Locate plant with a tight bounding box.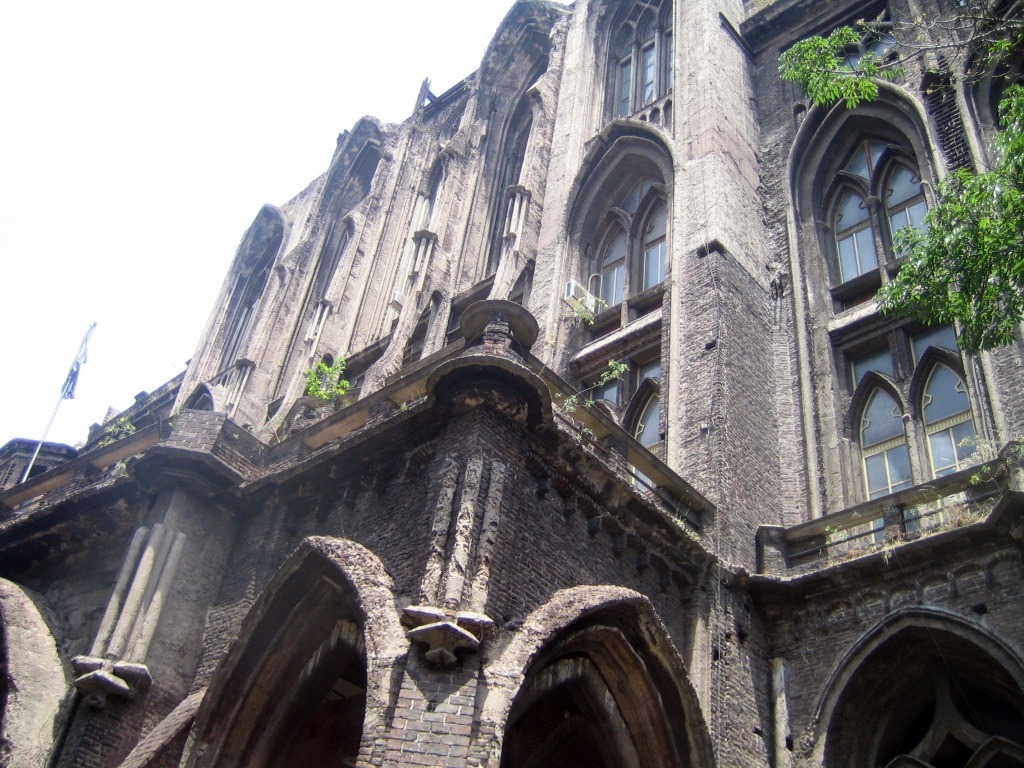
bbox=(105, 412, 137, 443).
